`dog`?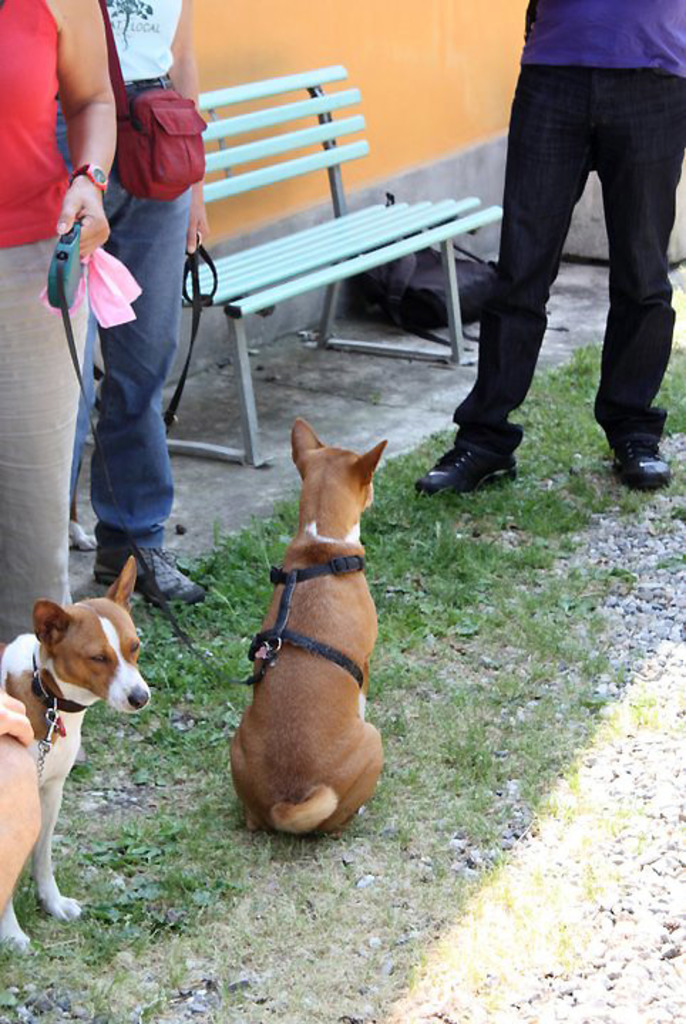
{"x1": 0, "y1": 556, "x2": 145, "y2": 949}
